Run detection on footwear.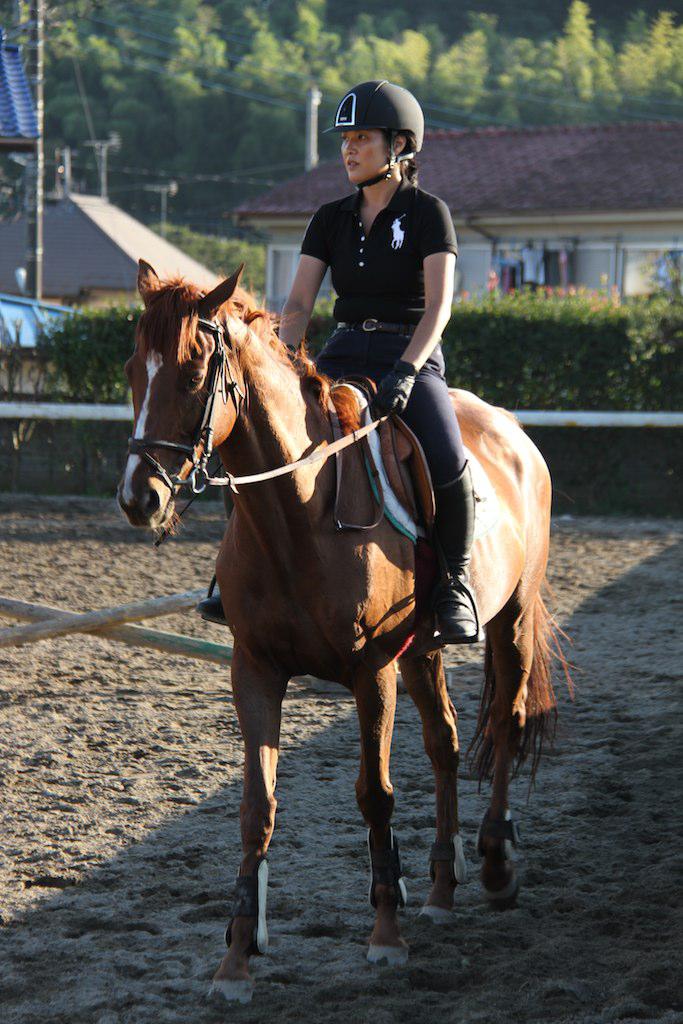
Result: 427:457:483:637.
